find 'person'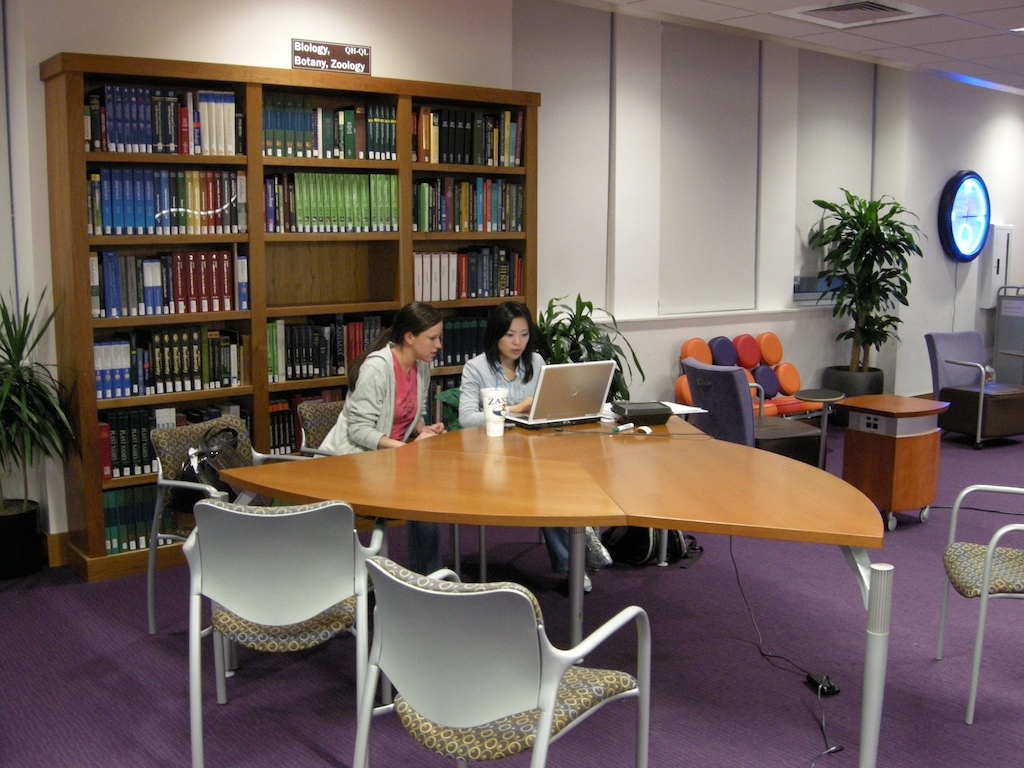
x1=309, y1=296, x2=448, y2=591
